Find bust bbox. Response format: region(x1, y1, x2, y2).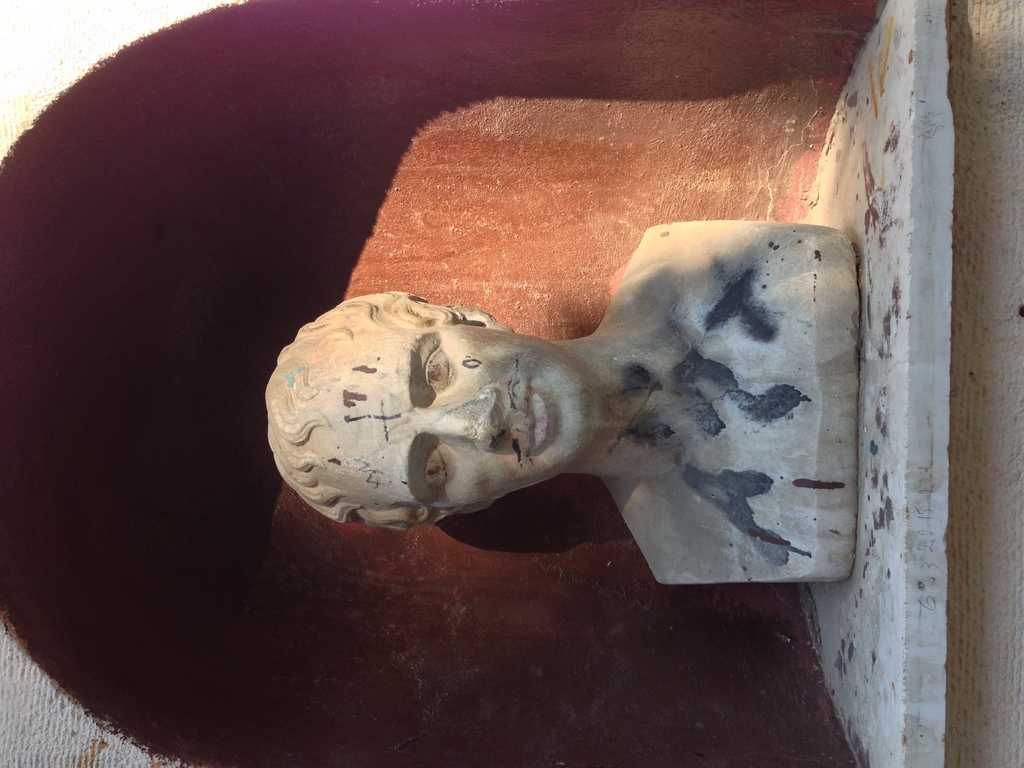
region(260, 218, 859, 586).
